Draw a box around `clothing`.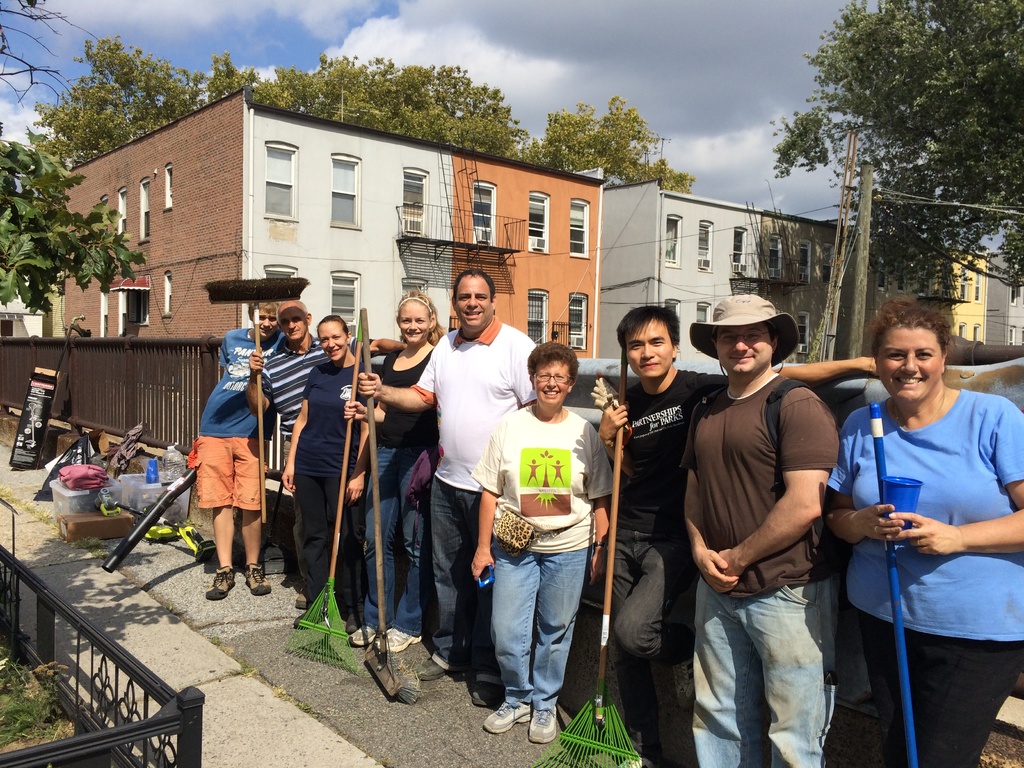
408/317/541/682.
